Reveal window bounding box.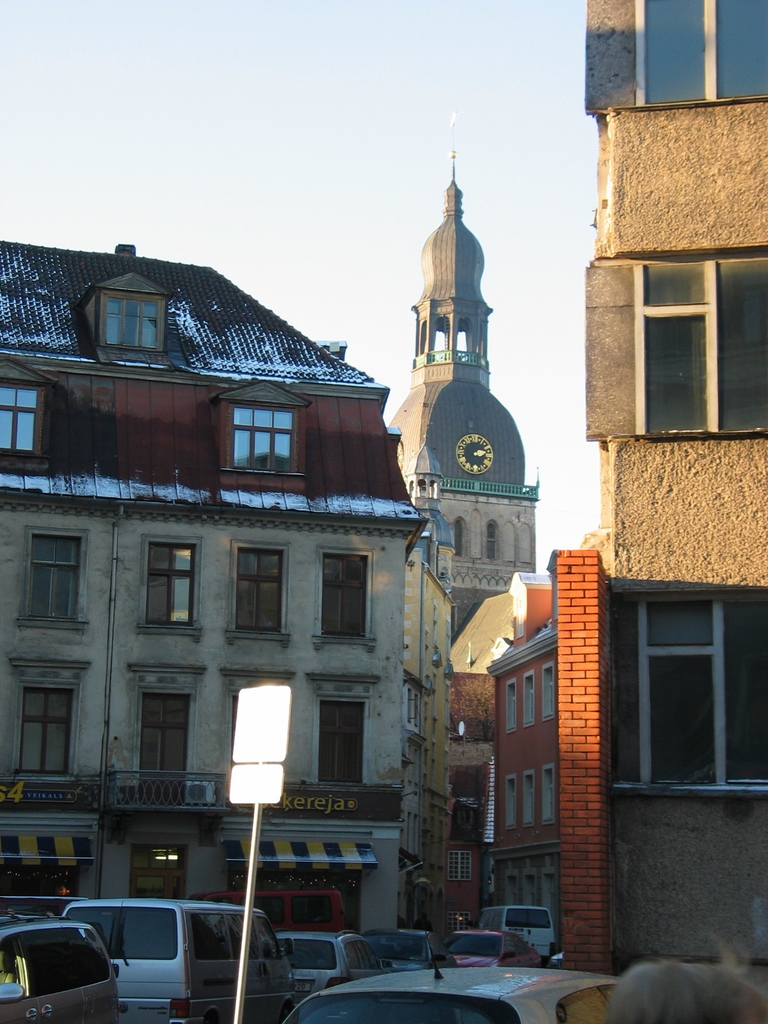
Revealed: <bbox>33, 533, 86, 629</bbox>.
